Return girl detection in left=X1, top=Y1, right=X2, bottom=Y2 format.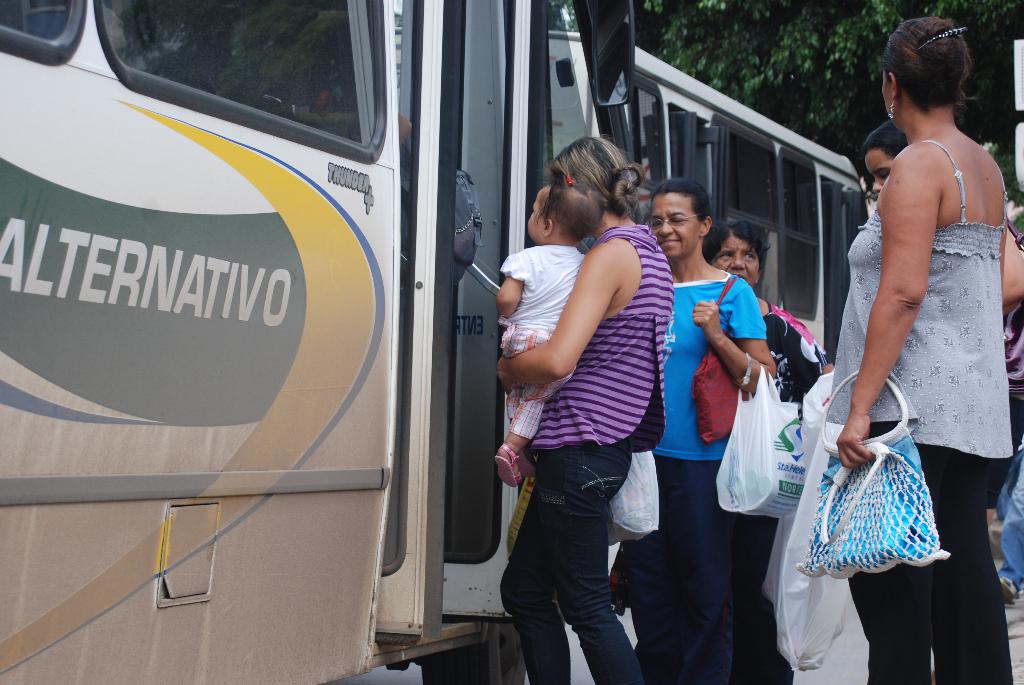
left=828, top=11, right=1016, bottom=684.
